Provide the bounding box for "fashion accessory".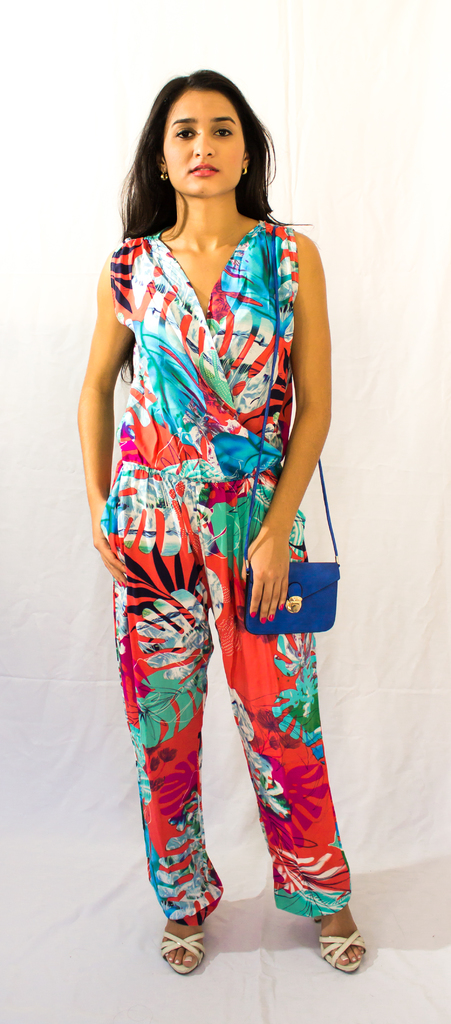
select_region(270, 616, 272, 618).
